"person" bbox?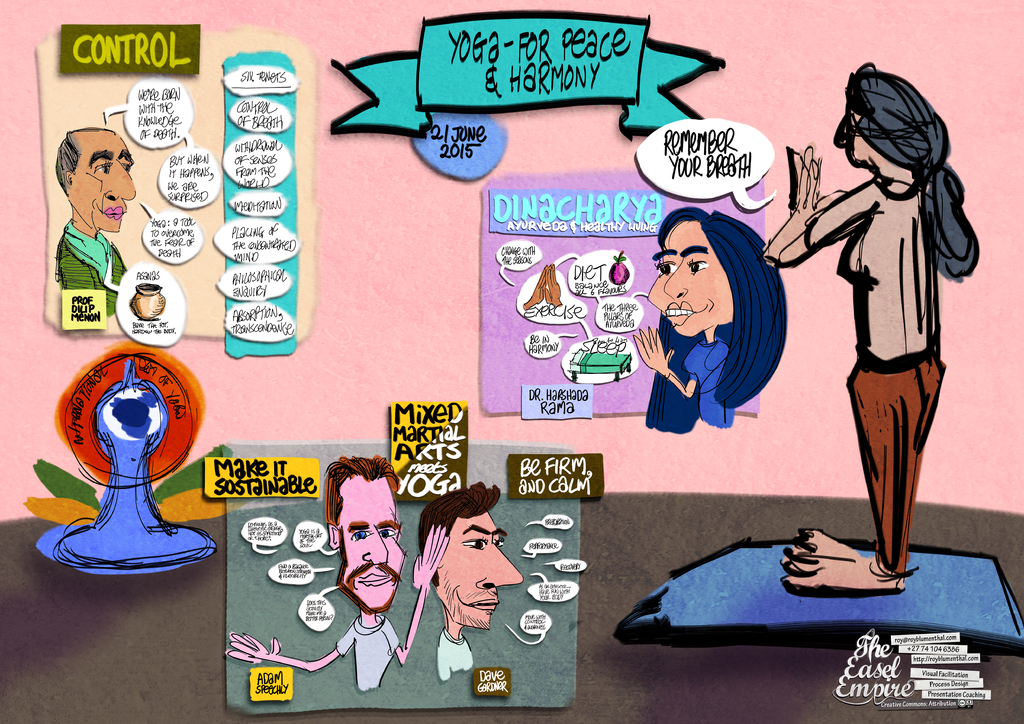
left=636, top=208, right=791, bottom=434
